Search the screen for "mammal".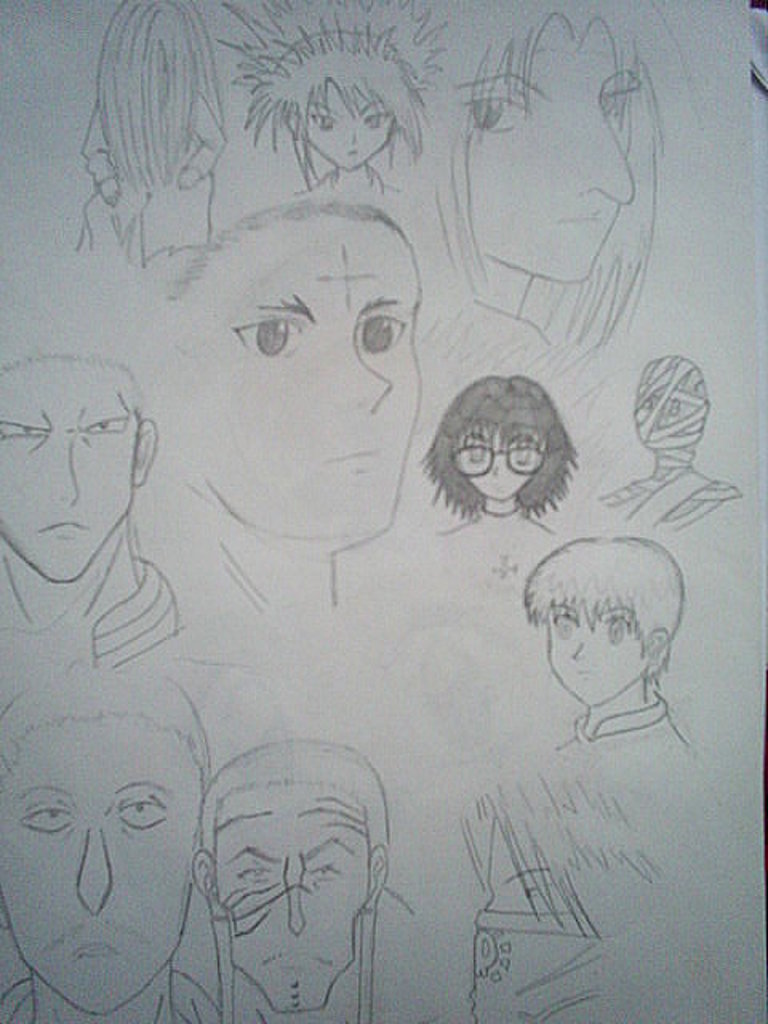
Found at l=189, t=733, r=429, b=1022.
